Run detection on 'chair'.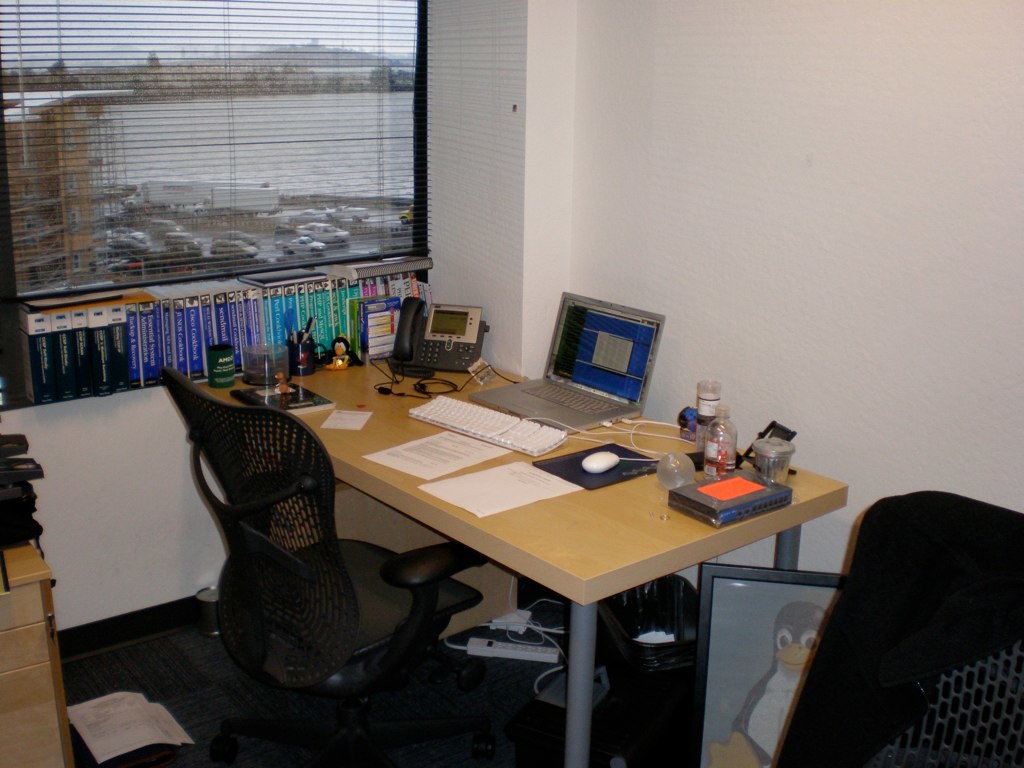
Result: <region>768, 489, 1023, 767</region>.
